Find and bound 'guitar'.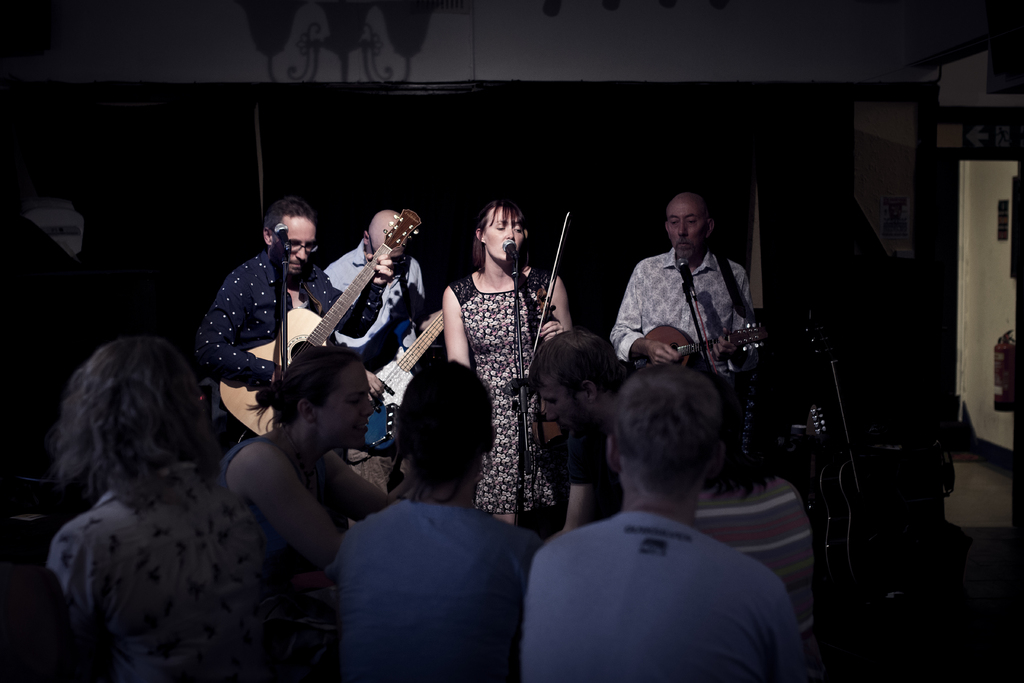
Bound: bbox(632, 317, 779, 377).
